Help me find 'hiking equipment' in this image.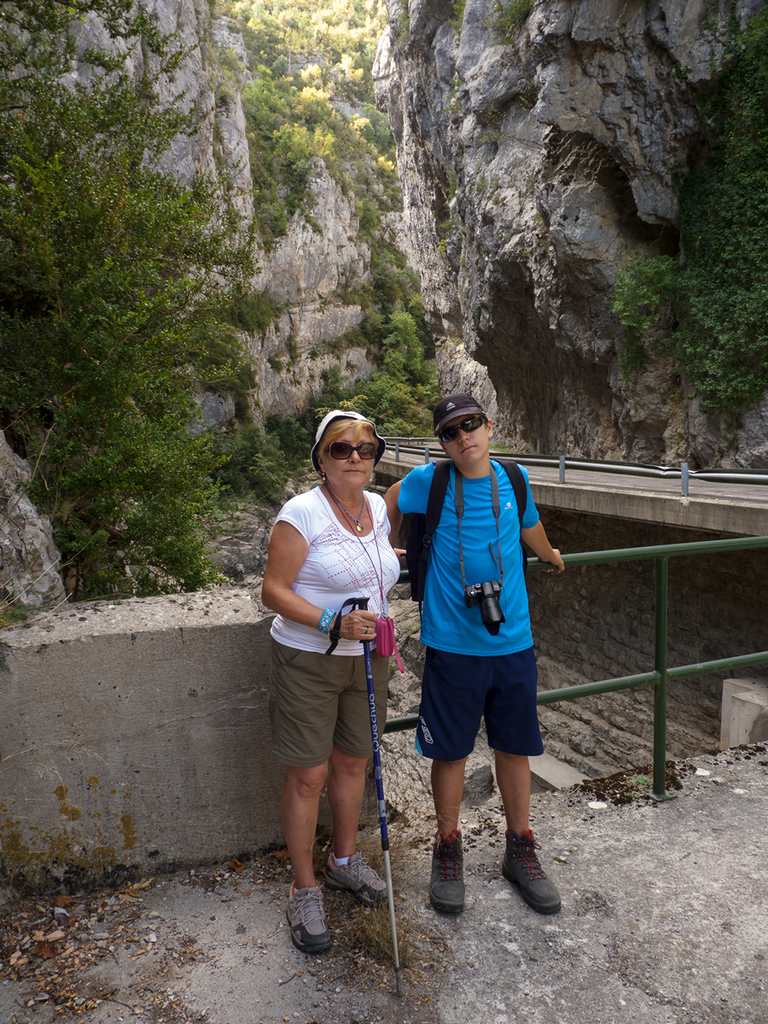
Found it: bbox=[399, 454, 531, 611].
